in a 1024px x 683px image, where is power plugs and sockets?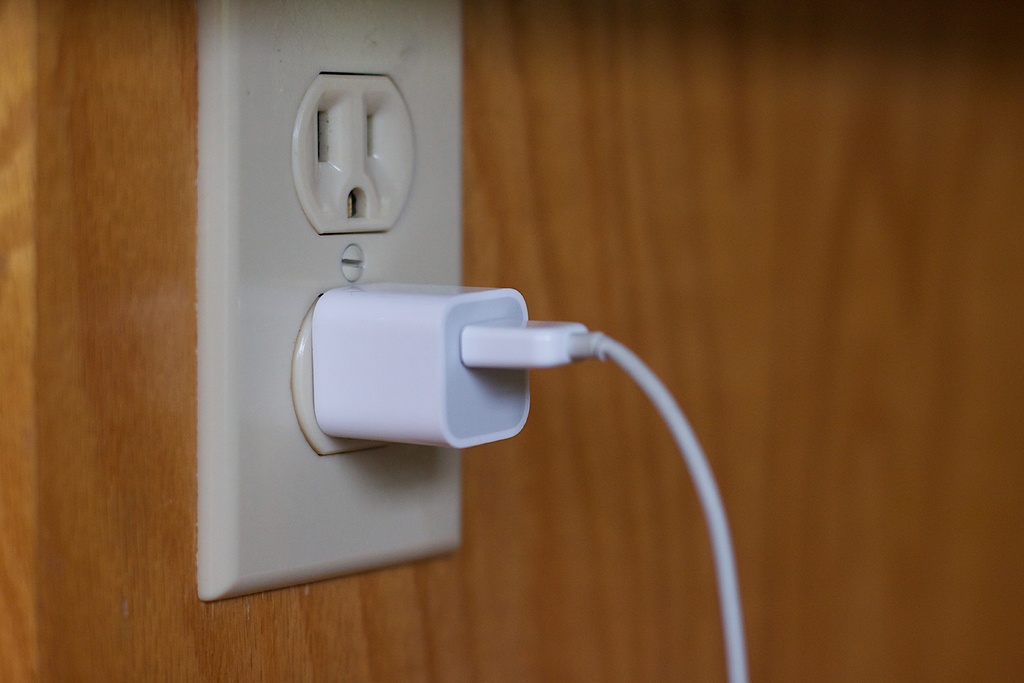
(x1=197, y1=0, x2=465, y2=598).
